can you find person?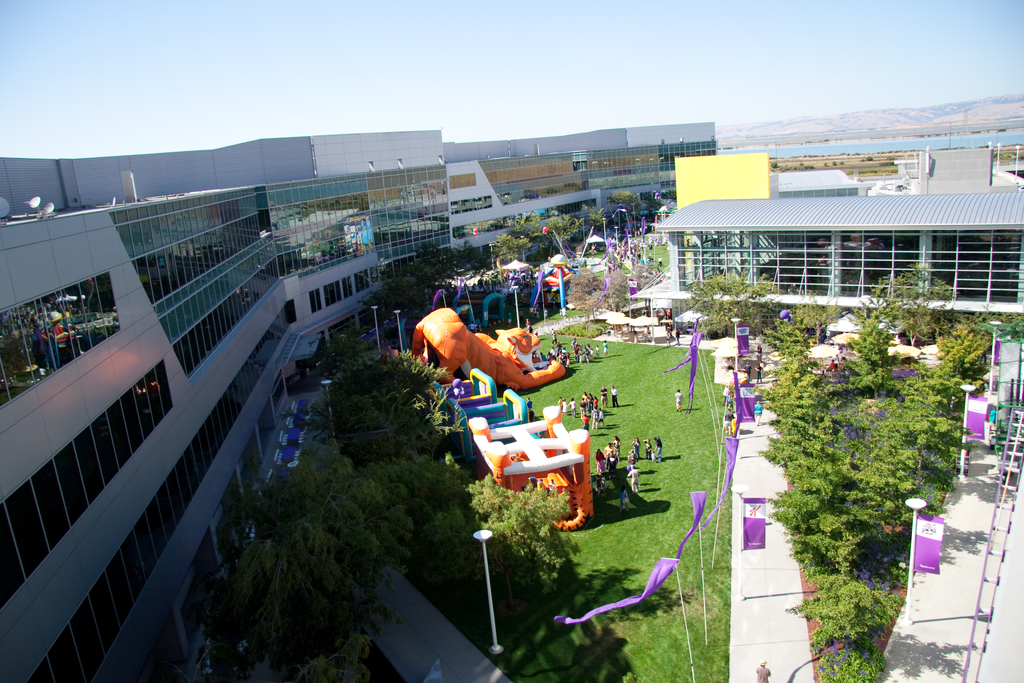
Yes, bounding box: detection(551, 326, 559, 342).
